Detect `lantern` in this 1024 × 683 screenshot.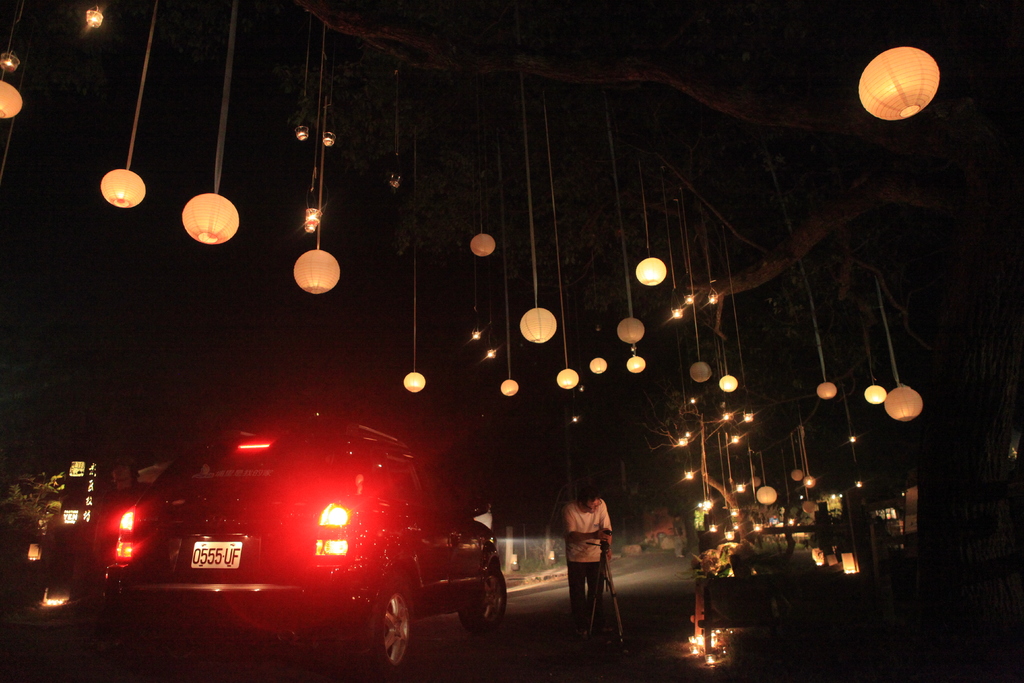
Detection: [616, 320, 643, 341].
